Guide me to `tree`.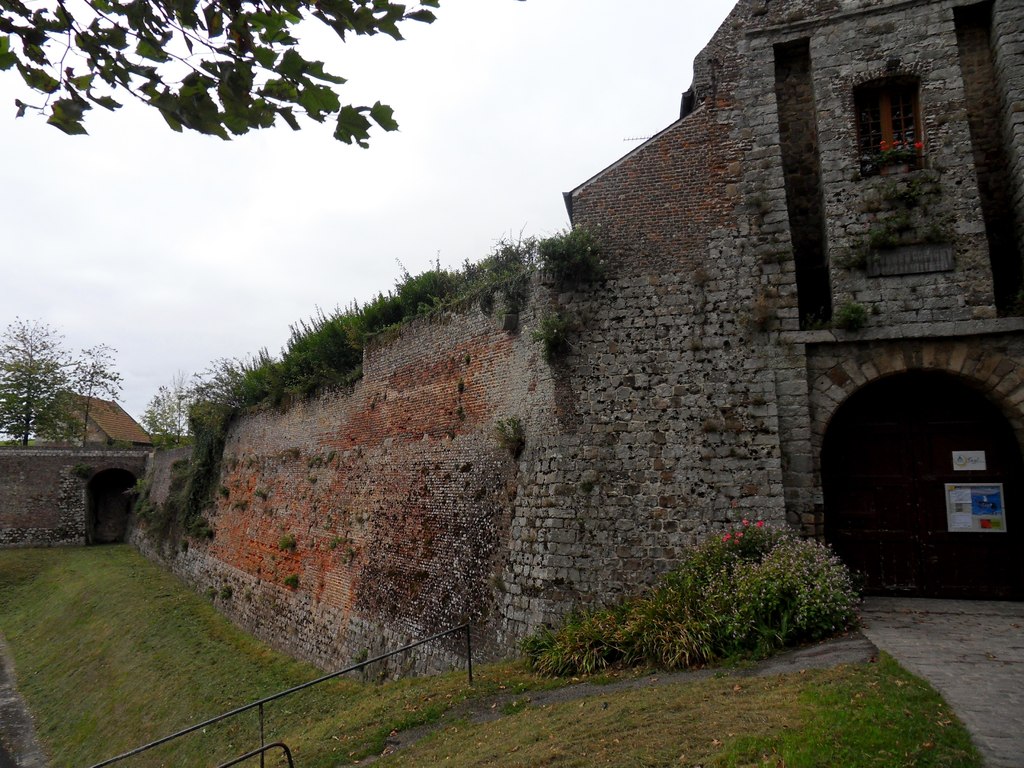
Guidance: {"left": 0, "top": 0, "right": 441, "bottom": 152}.
